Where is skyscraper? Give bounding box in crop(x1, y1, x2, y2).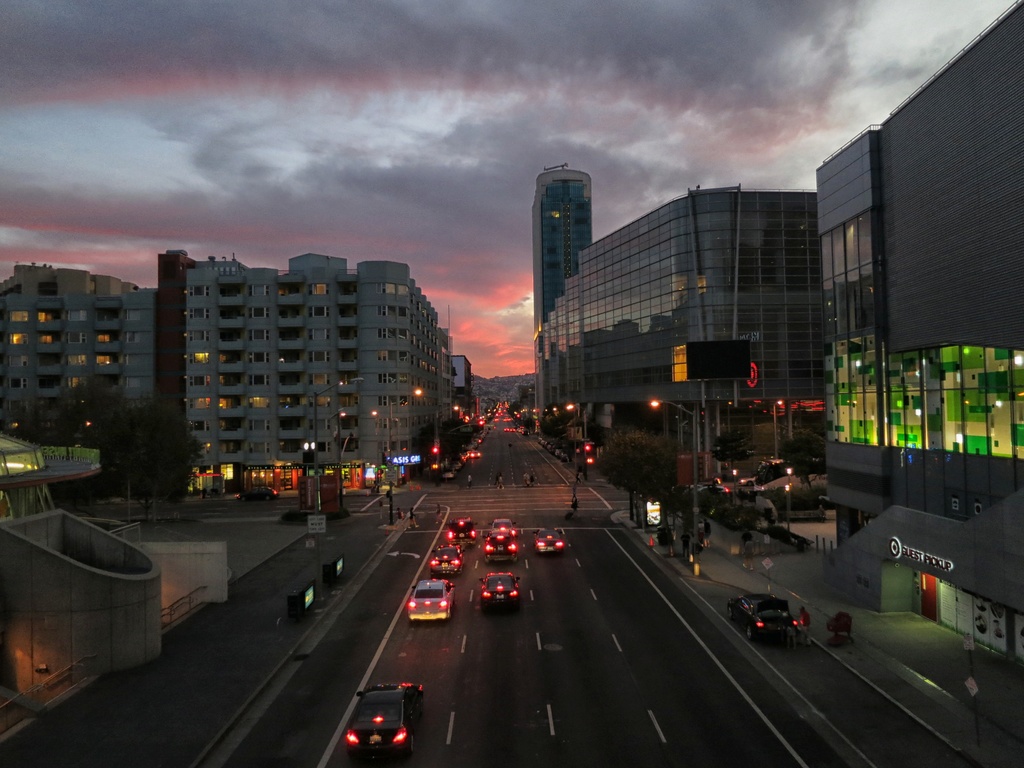
crop(822, 7, 1023, 675).
